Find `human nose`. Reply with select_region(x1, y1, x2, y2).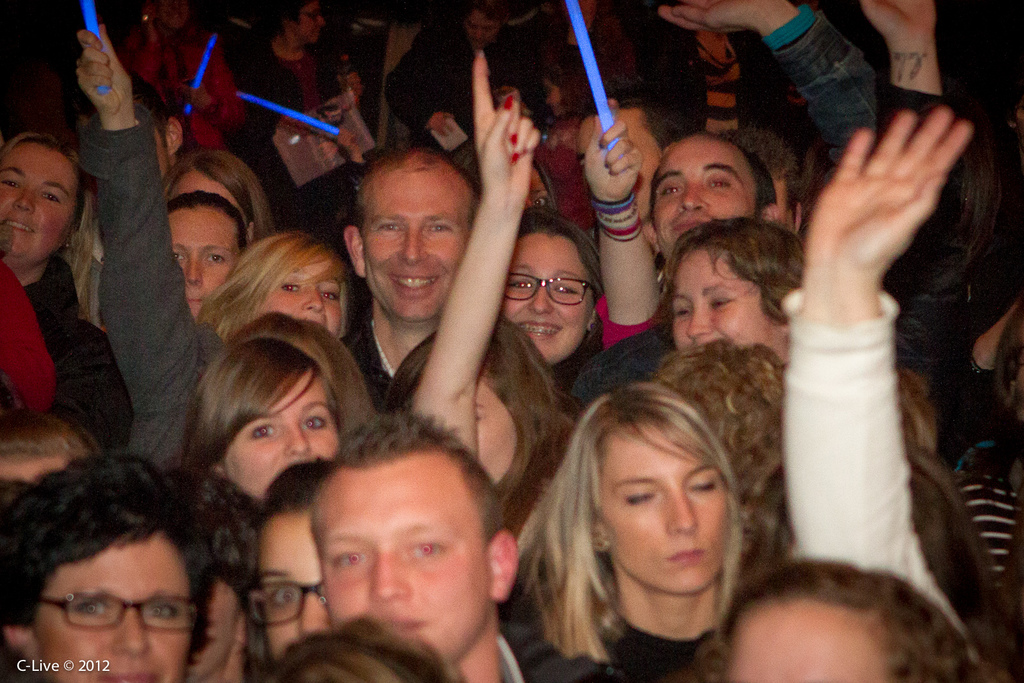
select_region(296, 591, 335, 641).
